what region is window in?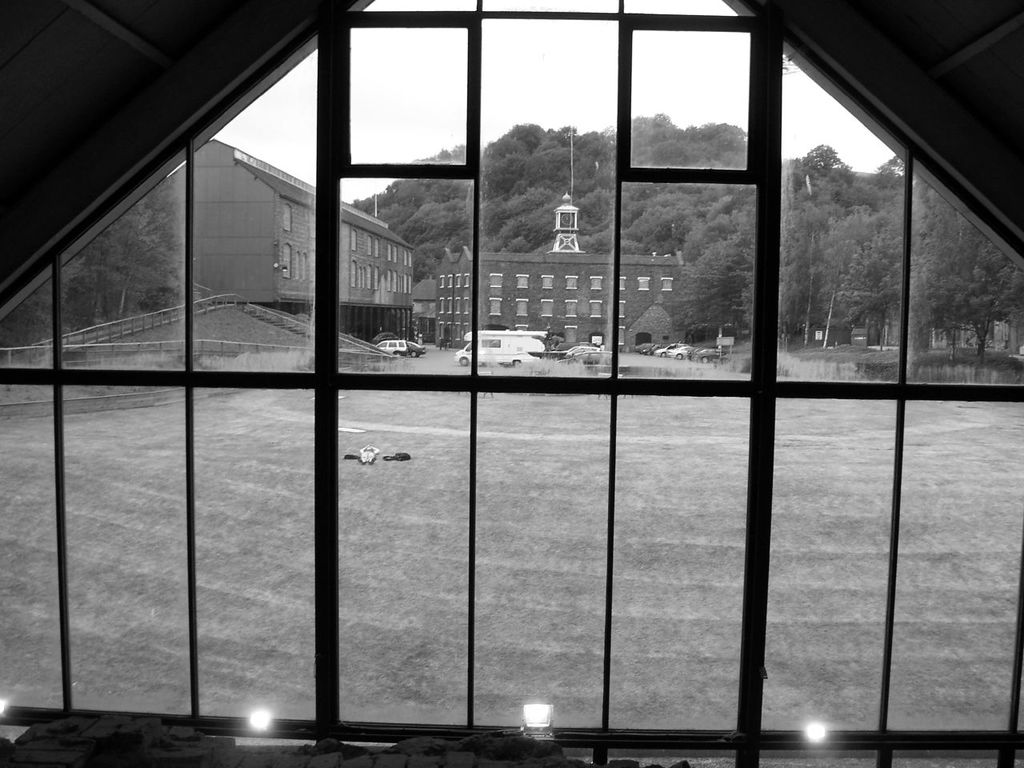
<box>439,274,446,290</box>.
